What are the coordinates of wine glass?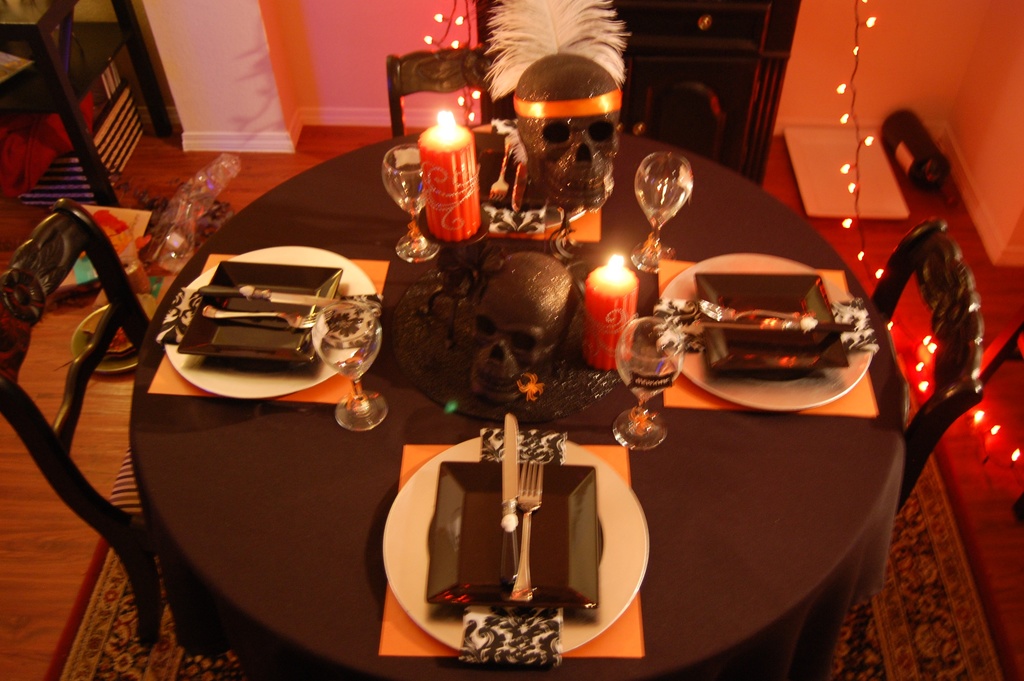
<box>637,147,692,270</box>.
